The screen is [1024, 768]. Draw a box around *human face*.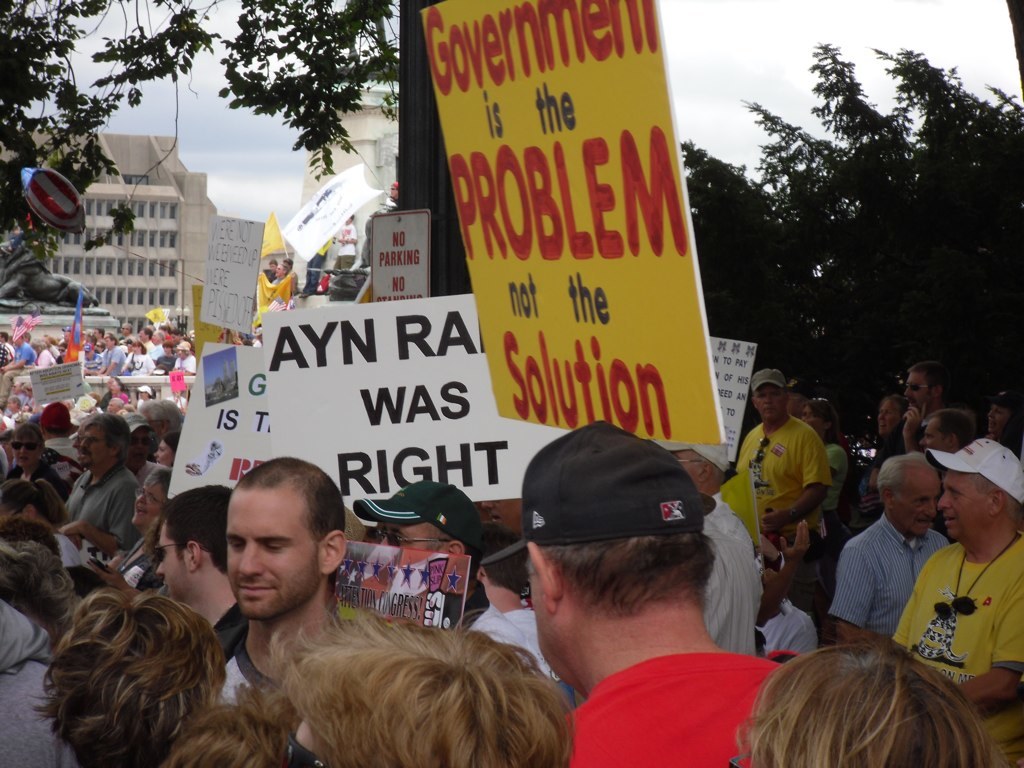
223/489/318/621.
